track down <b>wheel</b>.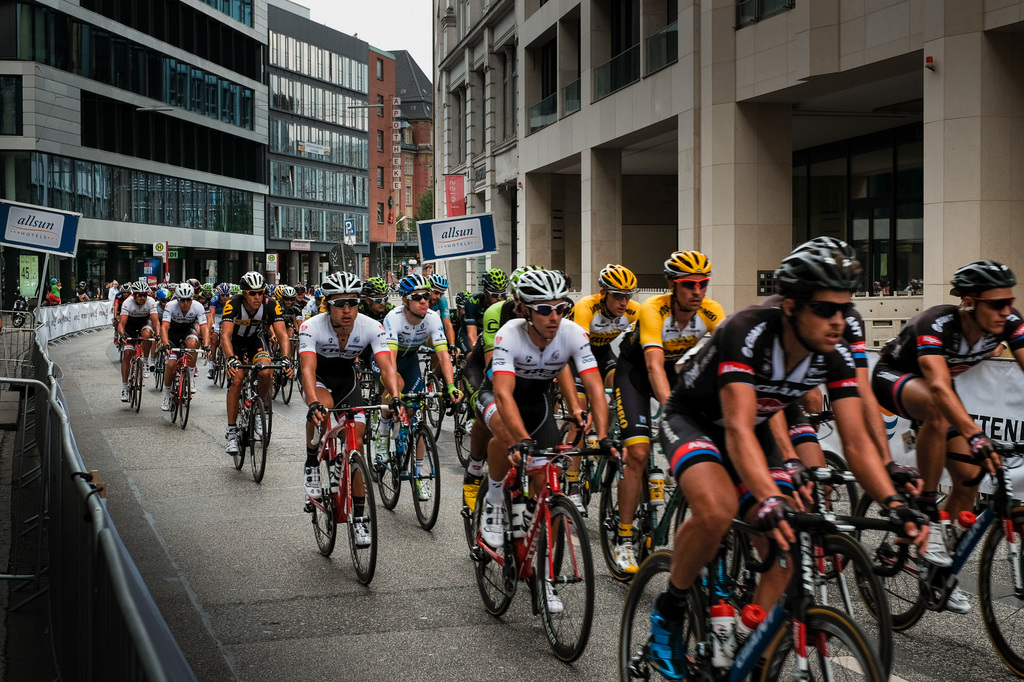
Tracked to select_region(307, 413, 331, 556).
